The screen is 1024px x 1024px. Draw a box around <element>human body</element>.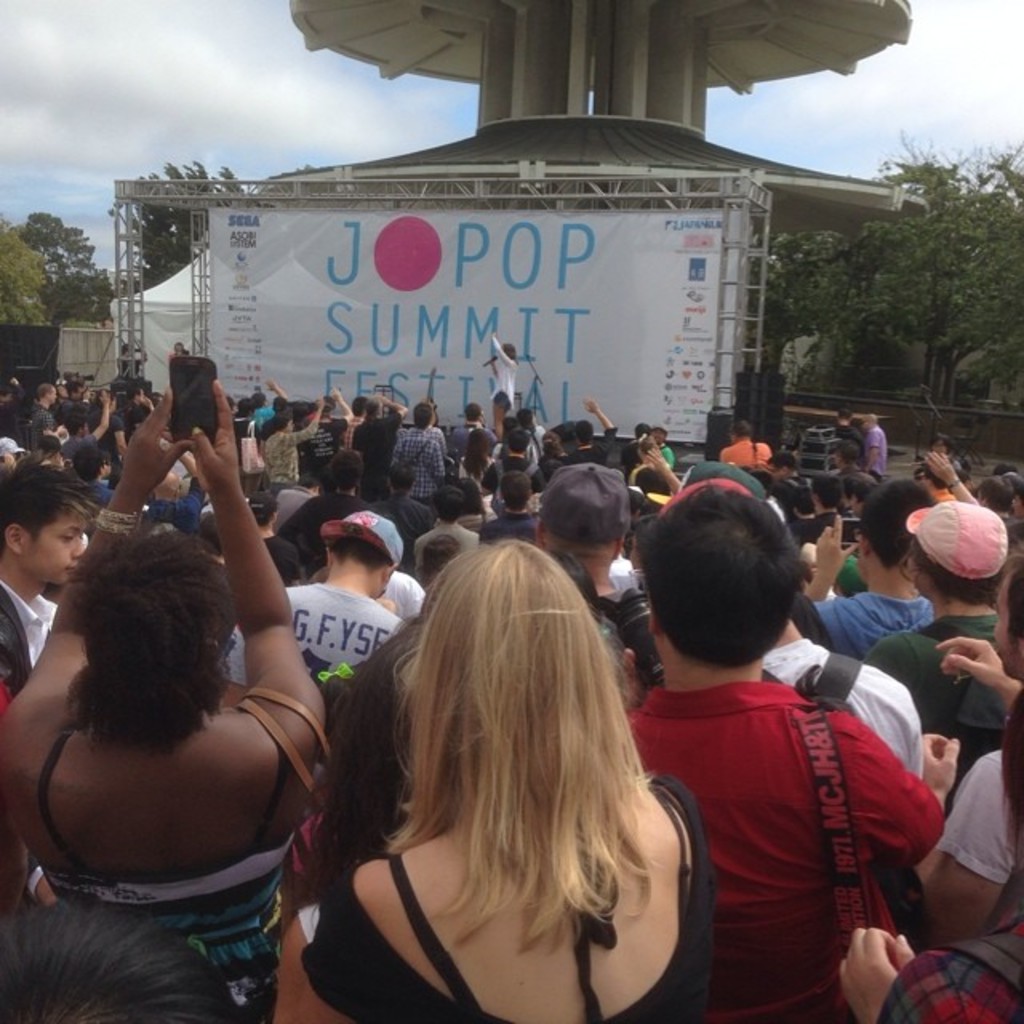
x1=470 y1=458 x2=542 y2=536.
